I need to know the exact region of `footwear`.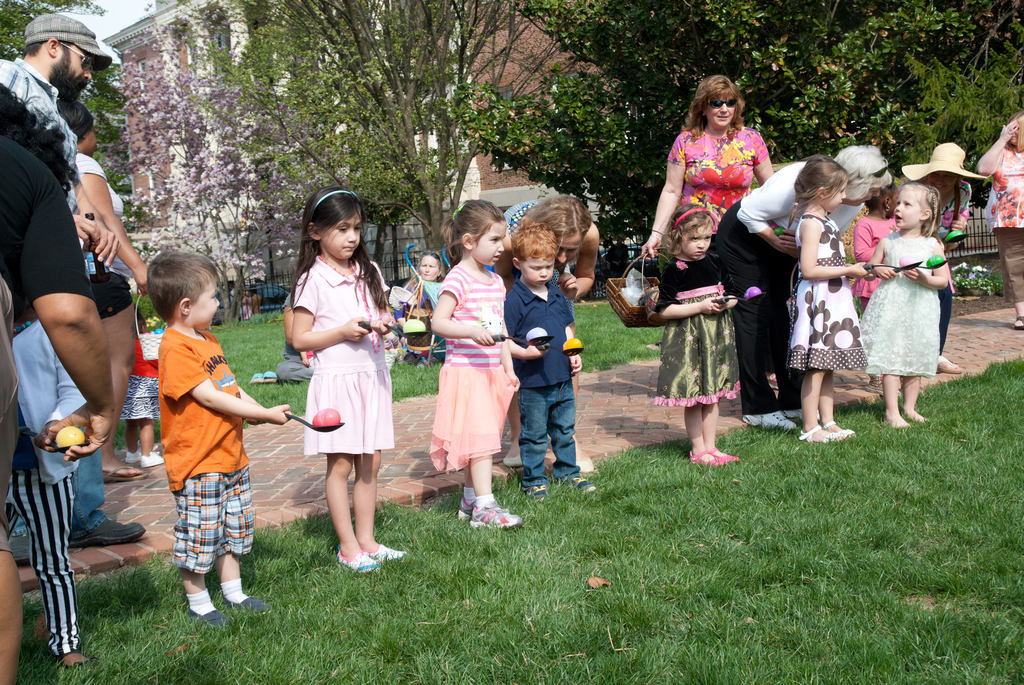
Region: 934 354 962 375.
